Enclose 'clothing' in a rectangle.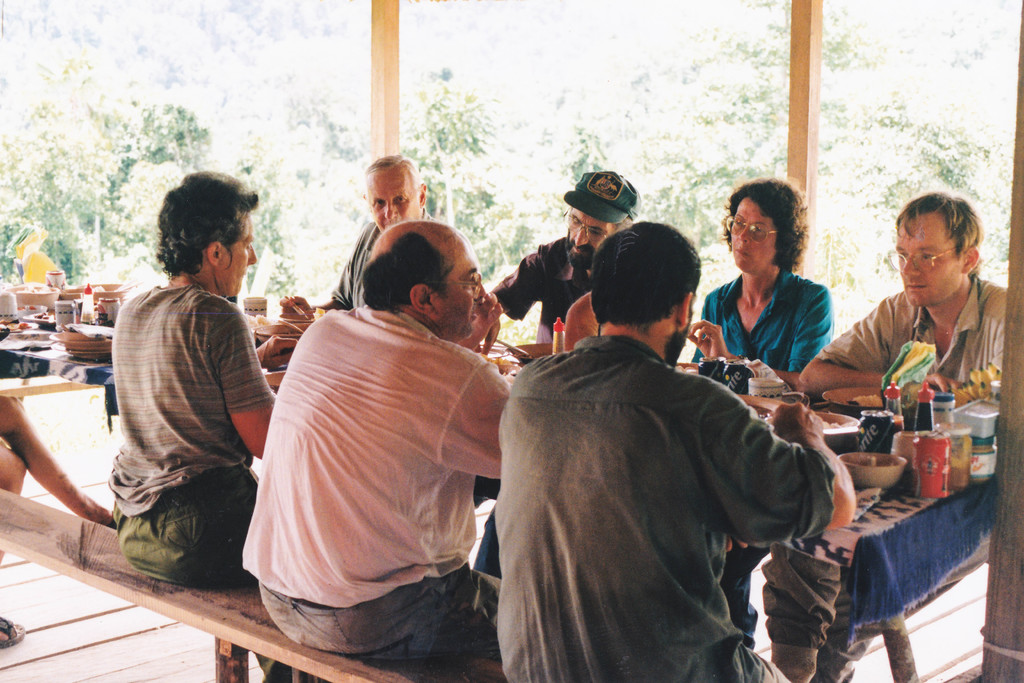
492 230 610 349.
